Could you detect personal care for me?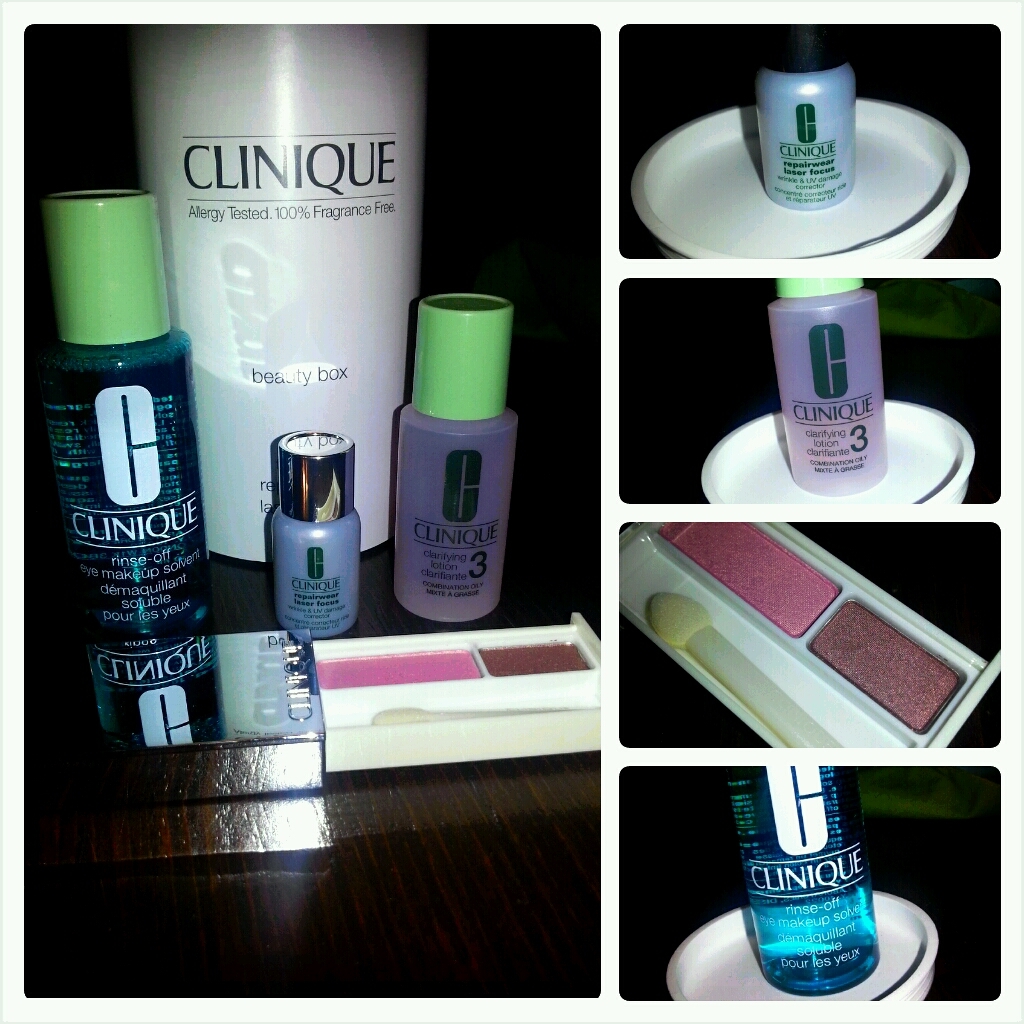
Detection result: pyautogui.locateOnScreen(752, 50, 862, 226).
